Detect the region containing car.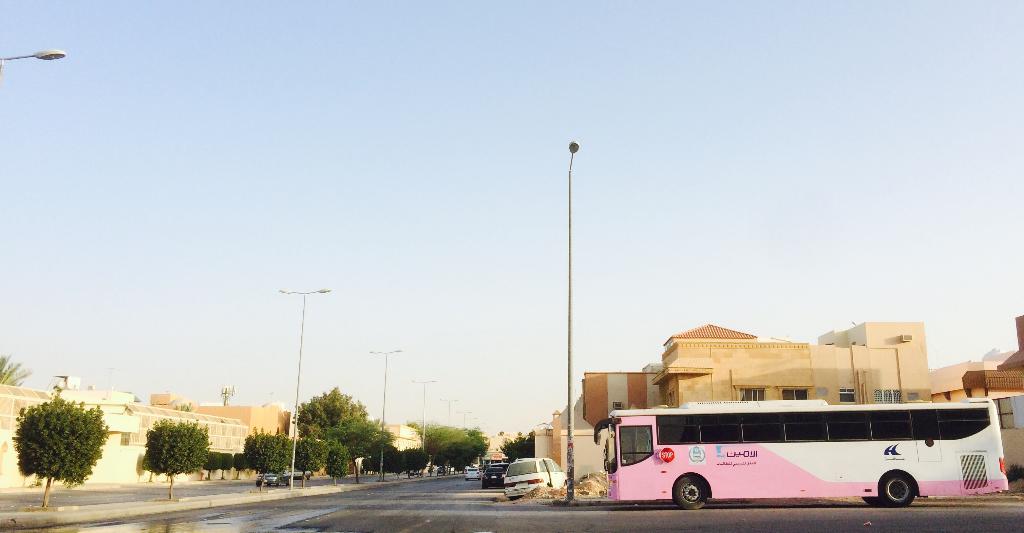
(501, 452, 569, 504).
